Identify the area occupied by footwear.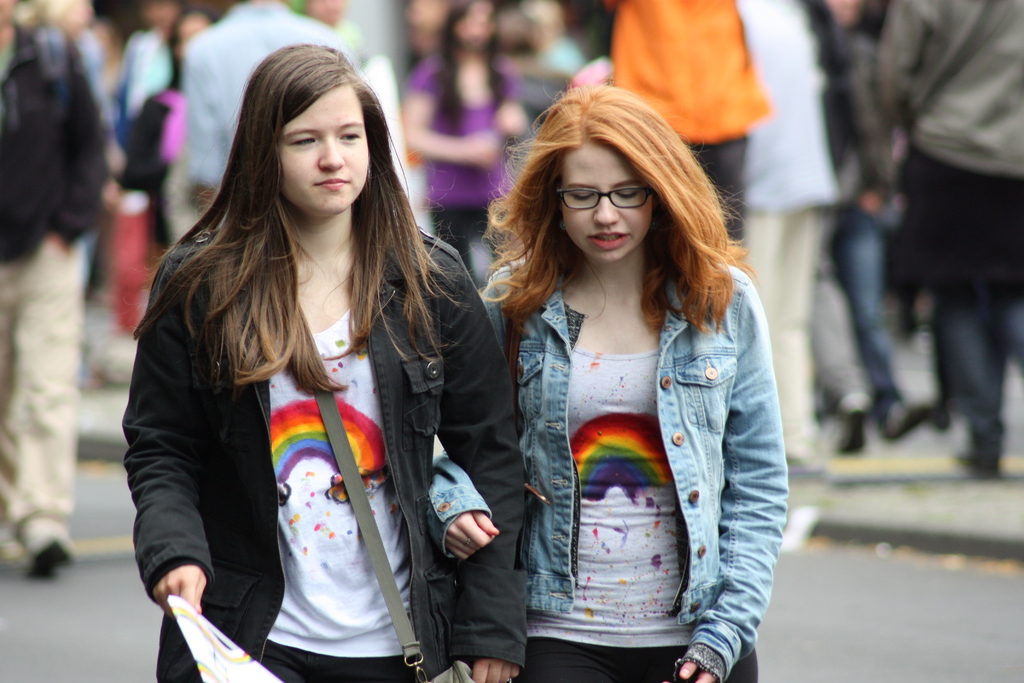
Area: 28:536:76:580.
